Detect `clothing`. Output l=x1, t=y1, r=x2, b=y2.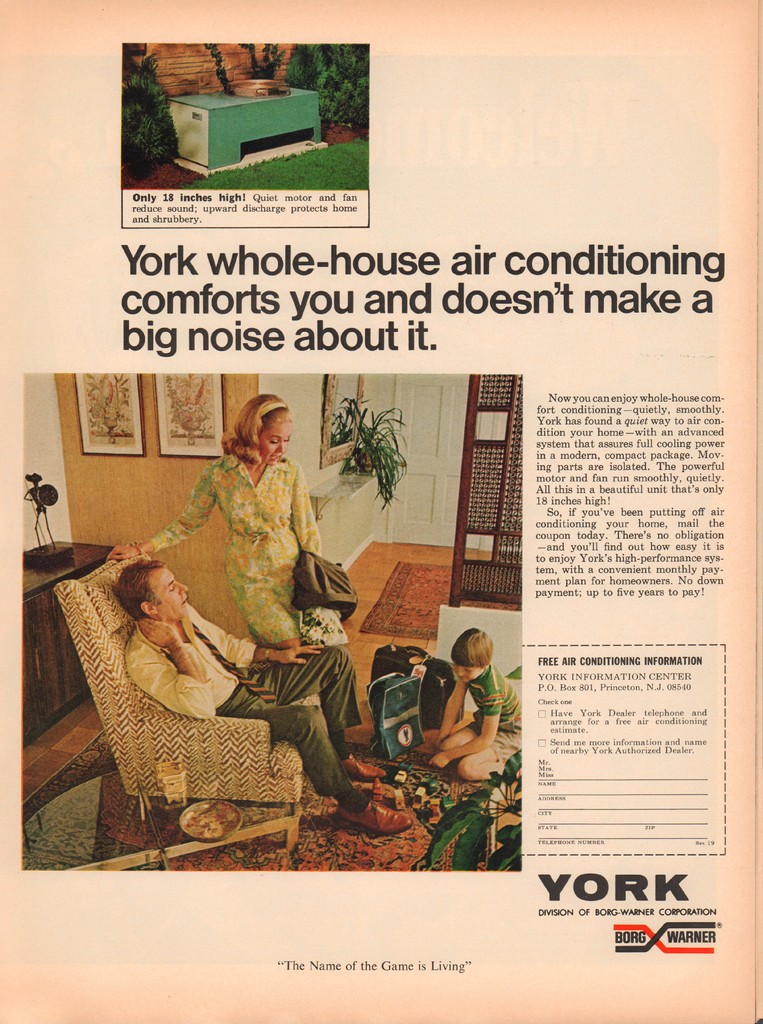
l=123, t=610, r=363, b=804.
